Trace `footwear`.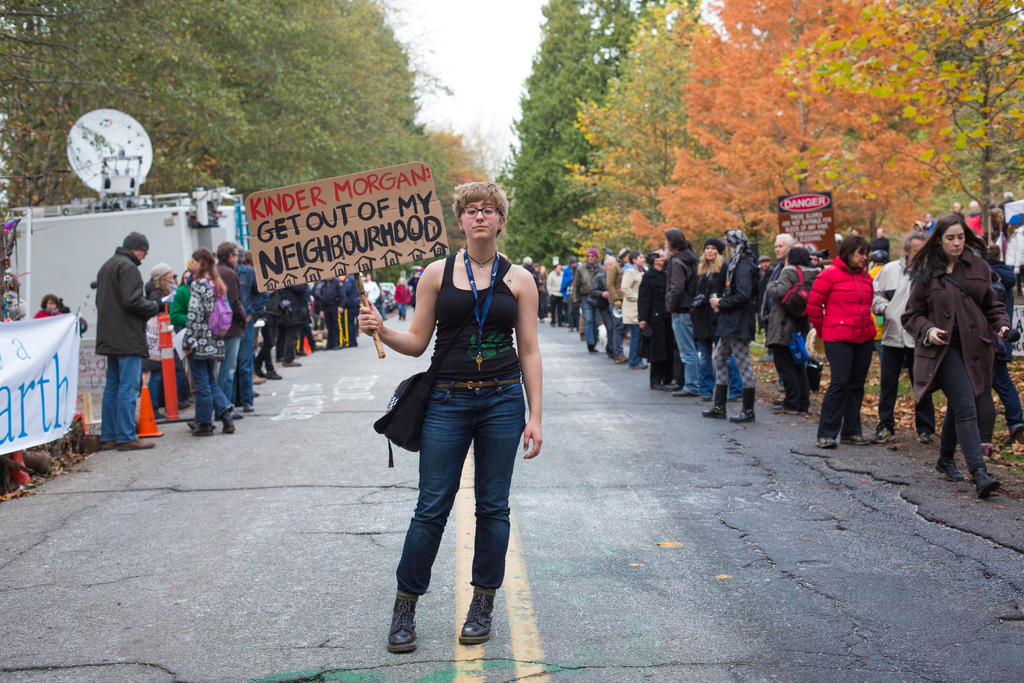
Traced to left=873, top=419, right=905, bottom=450.
